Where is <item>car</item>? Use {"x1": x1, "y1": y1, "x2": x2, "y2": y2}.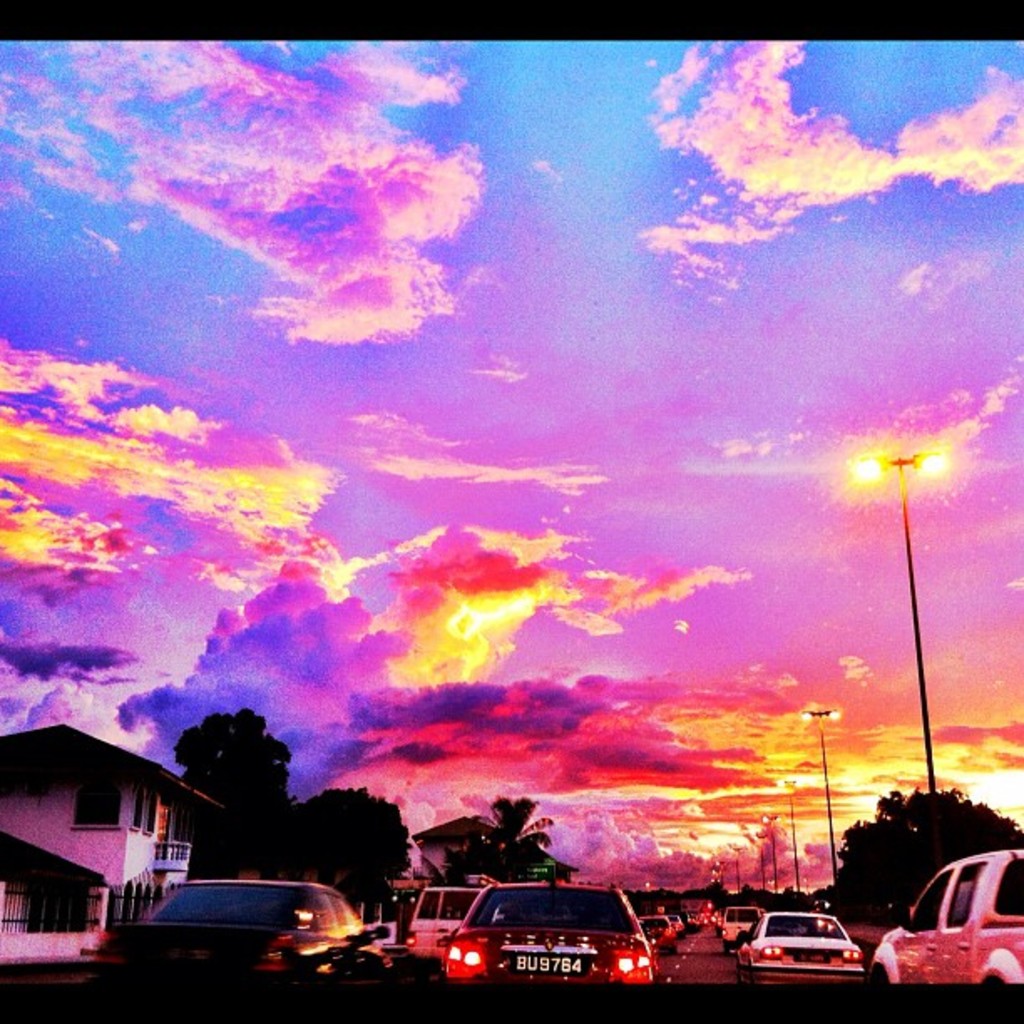
{"x1": 738, "y1": 912, "x2": 865, "y2": 986}.
